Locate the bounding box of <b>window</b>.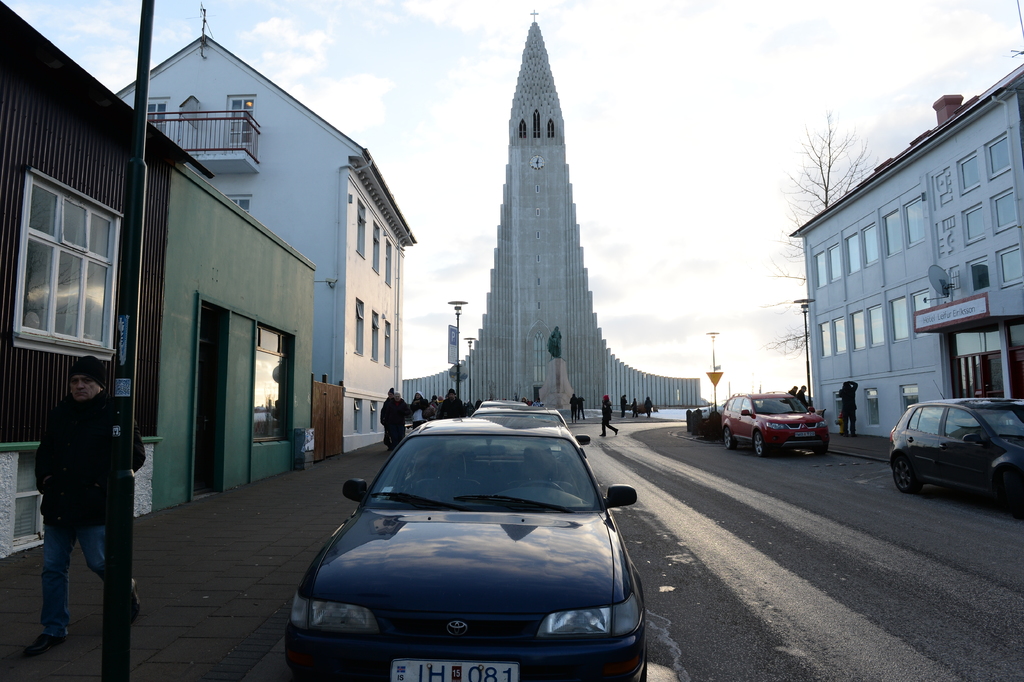
Bounding box: region(963, 254, 987, 294).
